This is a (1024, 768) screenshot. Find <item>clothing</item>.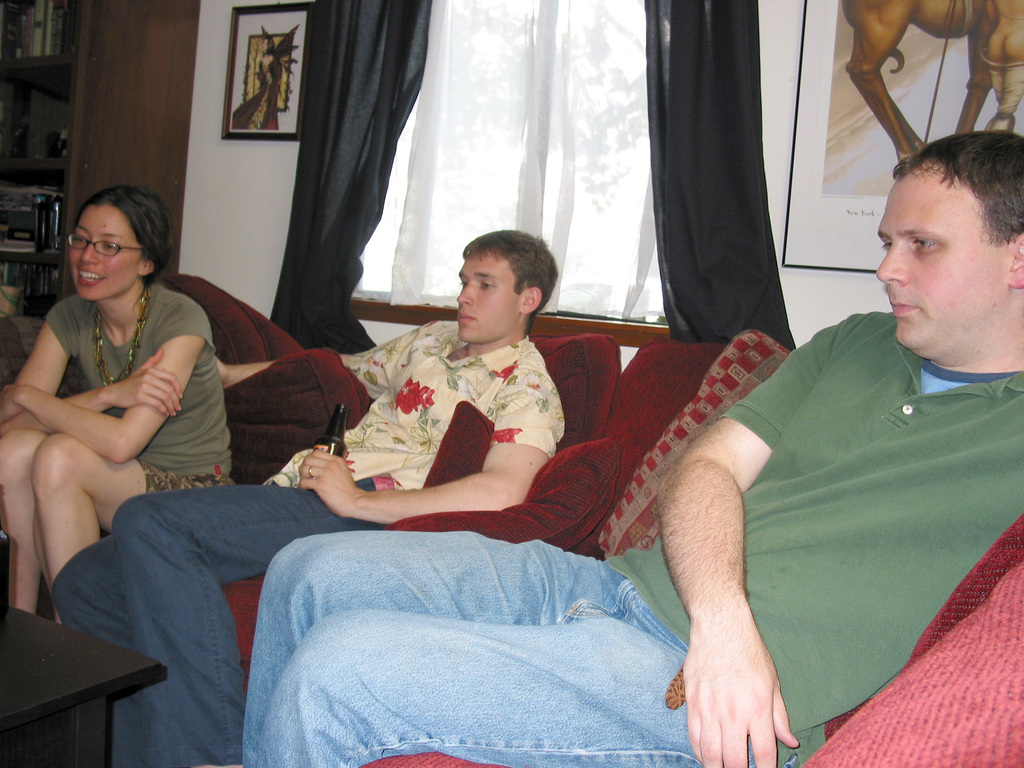
Bounding box: [43, 293, 232, 493].
